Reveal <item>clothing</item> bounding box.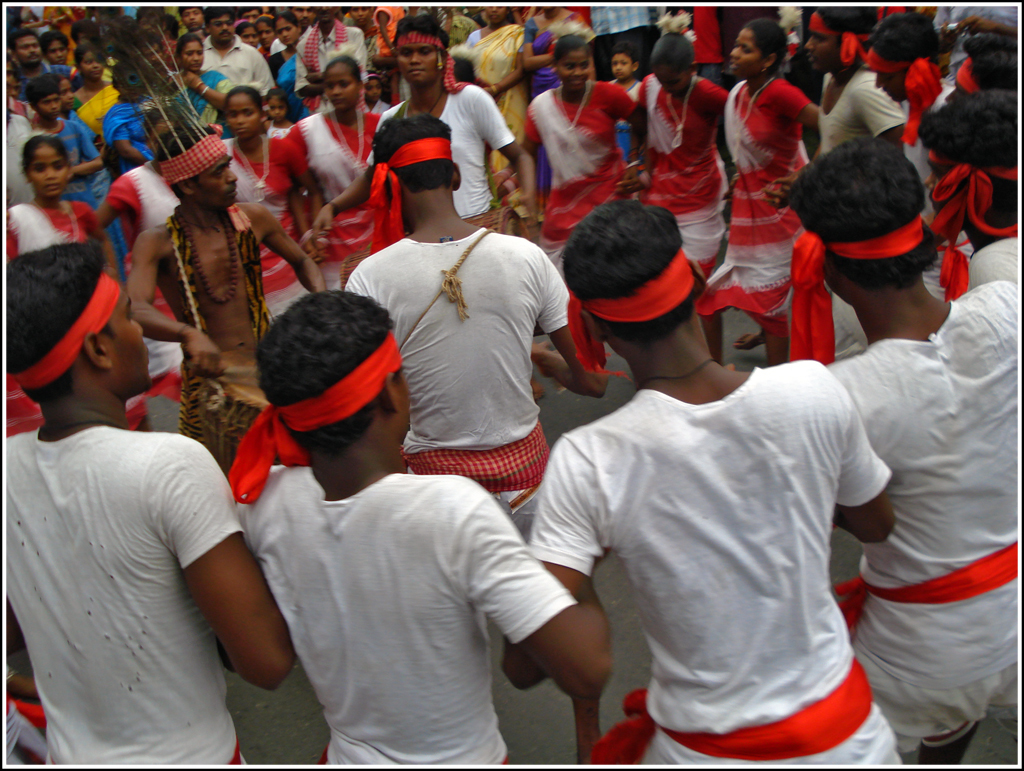
Revealed: {"left": 5, "top": 118, "right": 32, "bottom": 208}.
